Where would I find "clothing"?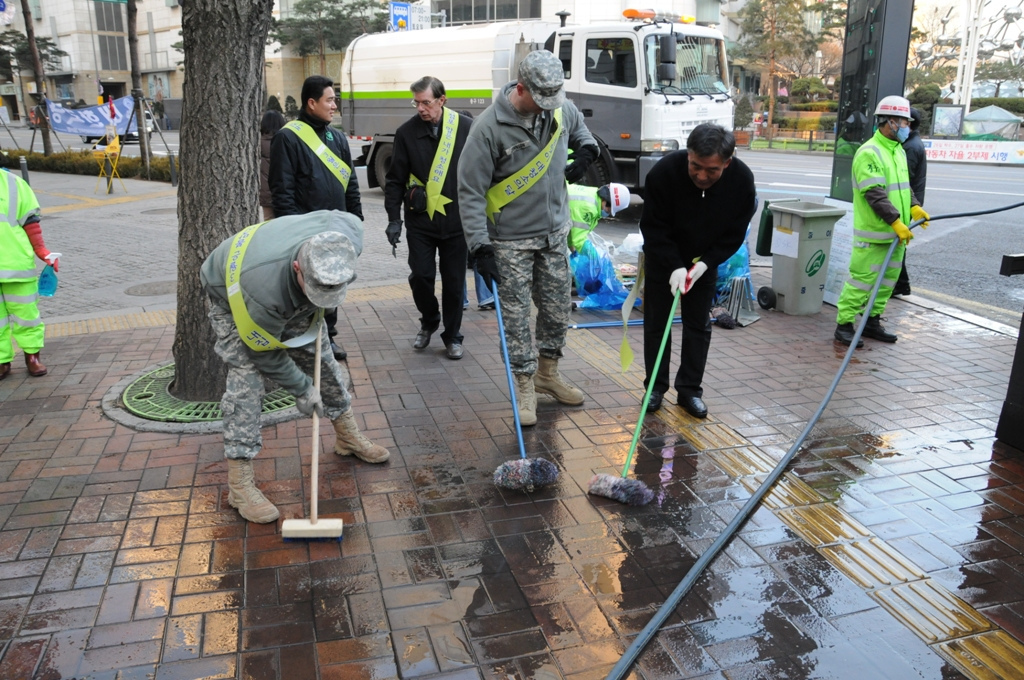
At region(194, 212, 369, 451).
